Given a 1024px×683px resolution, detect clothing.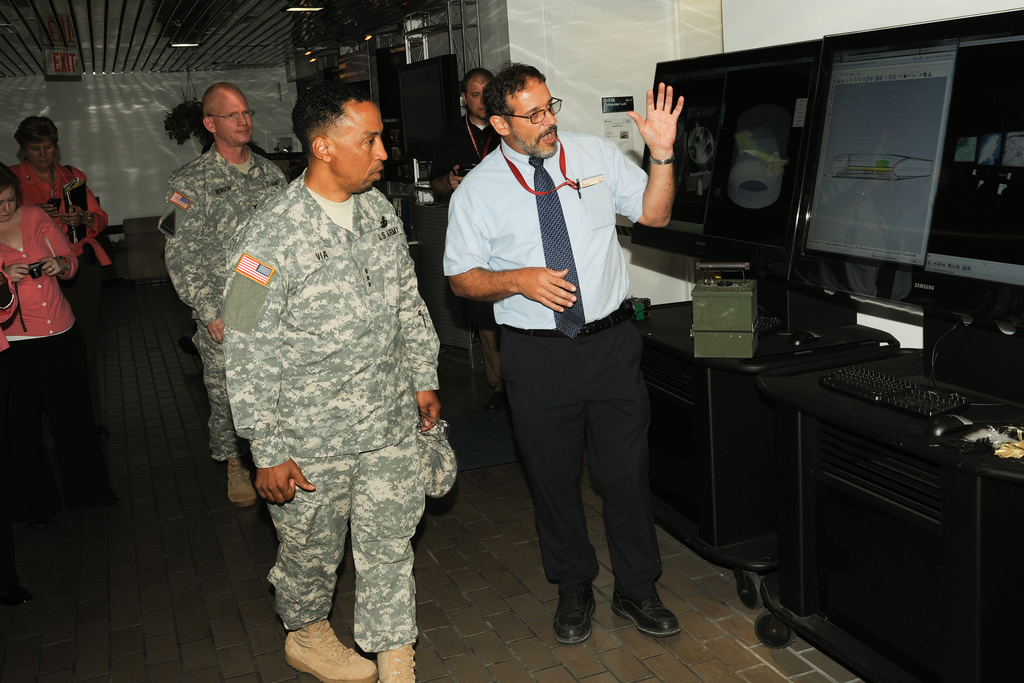
[x1=158, y1=144, x2=286, y2=463].
